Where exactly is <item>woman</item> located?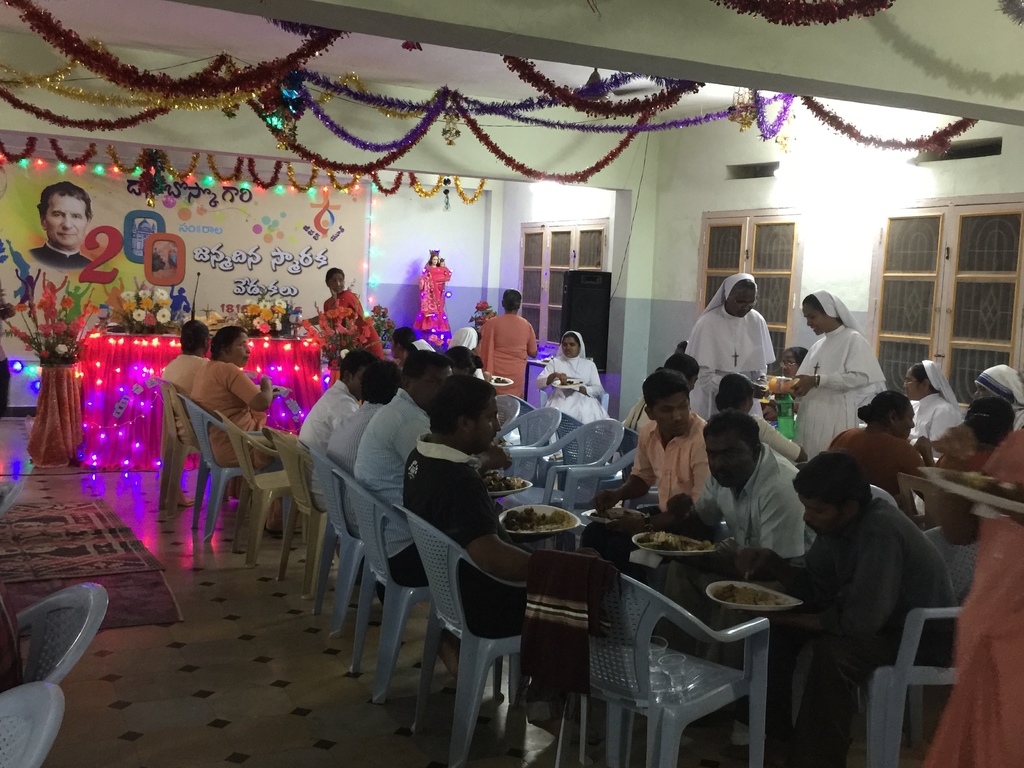
Its bounding box is left=774, top=342, right=811, bottom=371.
